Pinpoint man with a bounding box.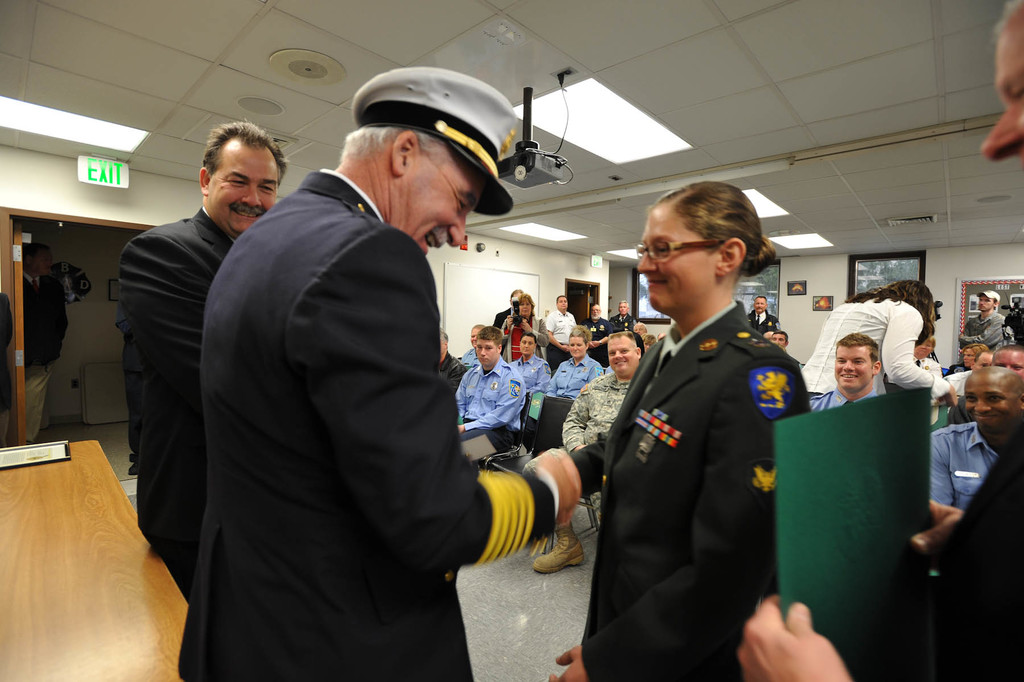
region(769, 329, 801, 364).
